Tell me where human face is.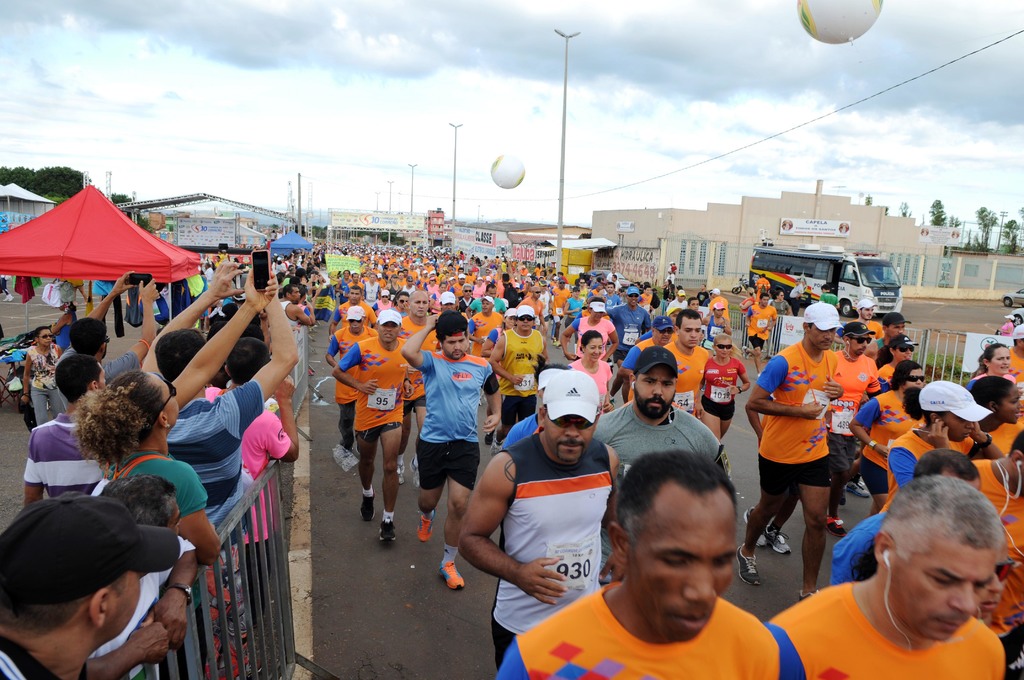
human face is at (left=627, top=476, right=735, bottom=642).
